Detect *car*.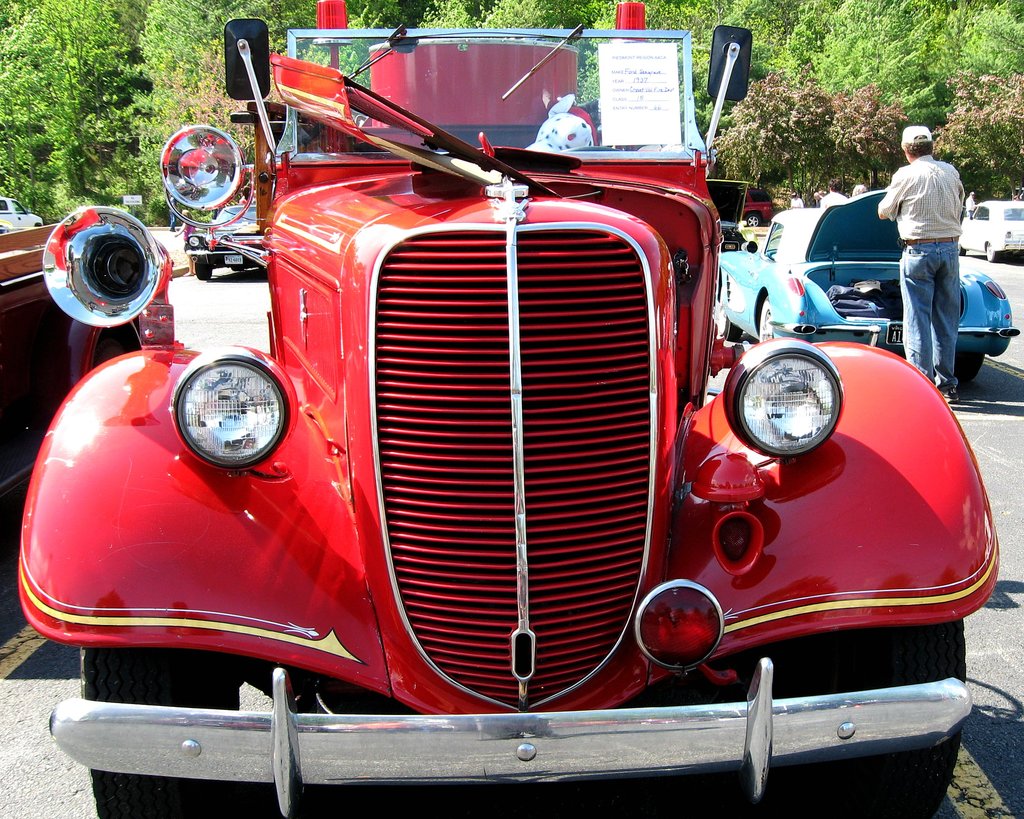
Detected at <box>956,200,1023,263</box>.
